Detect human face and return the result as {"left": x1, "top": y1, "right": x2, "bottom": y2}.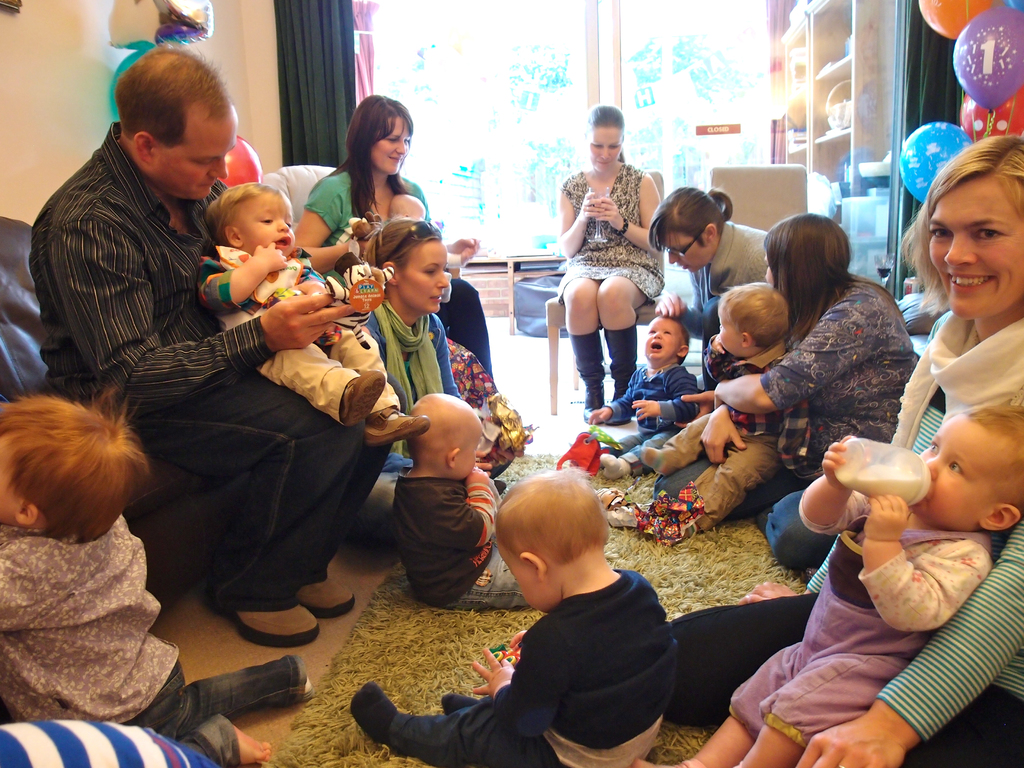
{"left": 643, "top": 312, "right": 677, "bottom": 361}.
